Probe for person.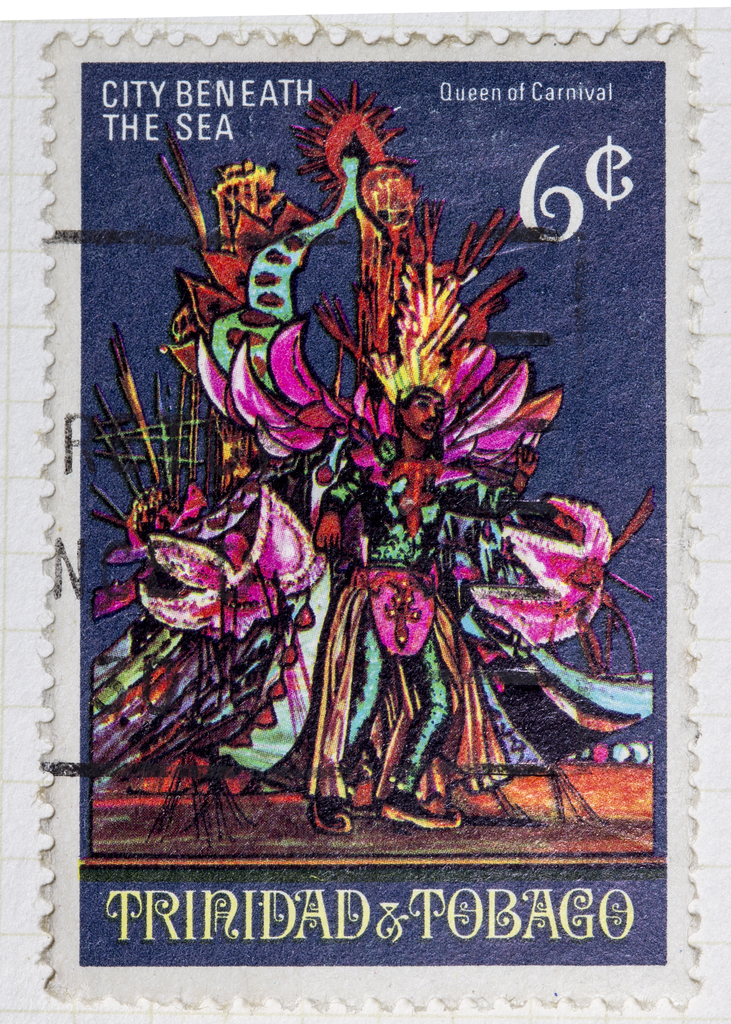
Probe result: [x1=307, y1=385, x2=536, y2=831].
